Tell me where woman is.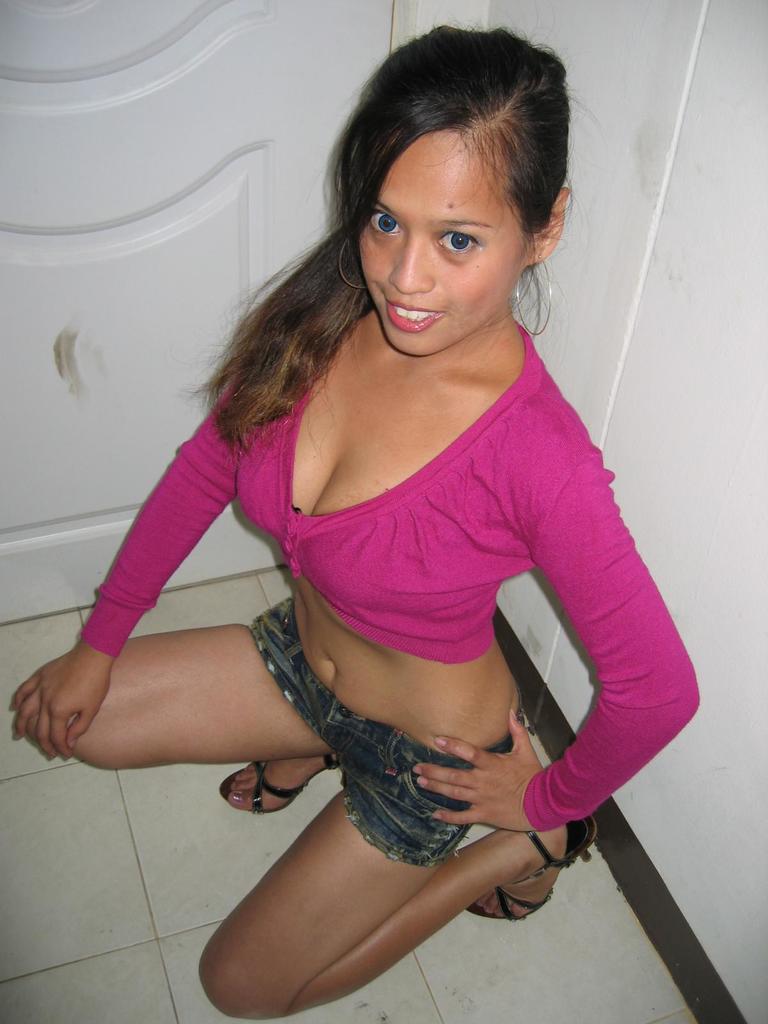
woman is at l=7, t=29, r=698, b=1015.
